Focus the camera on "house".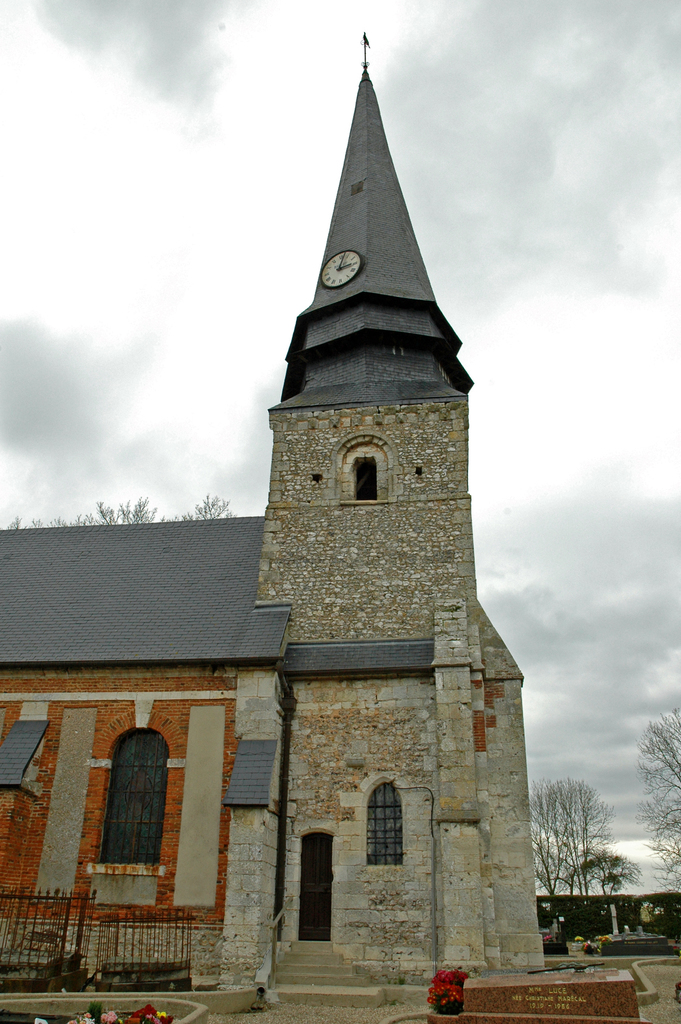
Focus region: 534 888 680 965.
